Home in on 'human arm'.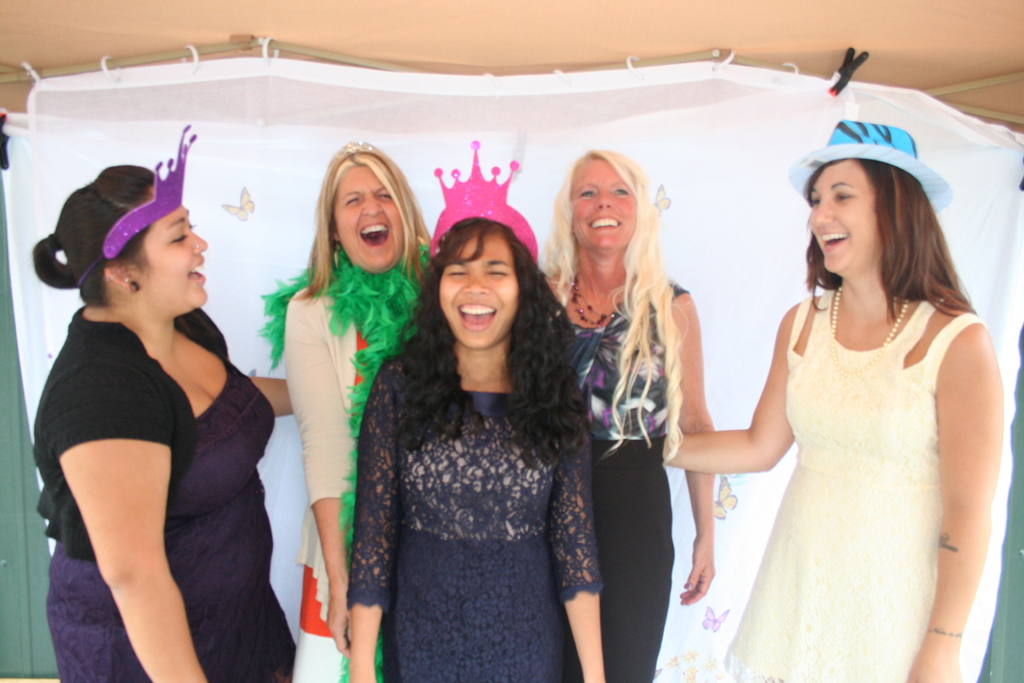
Homed in at x1=668, y1=291, x2=715, y2=604.
